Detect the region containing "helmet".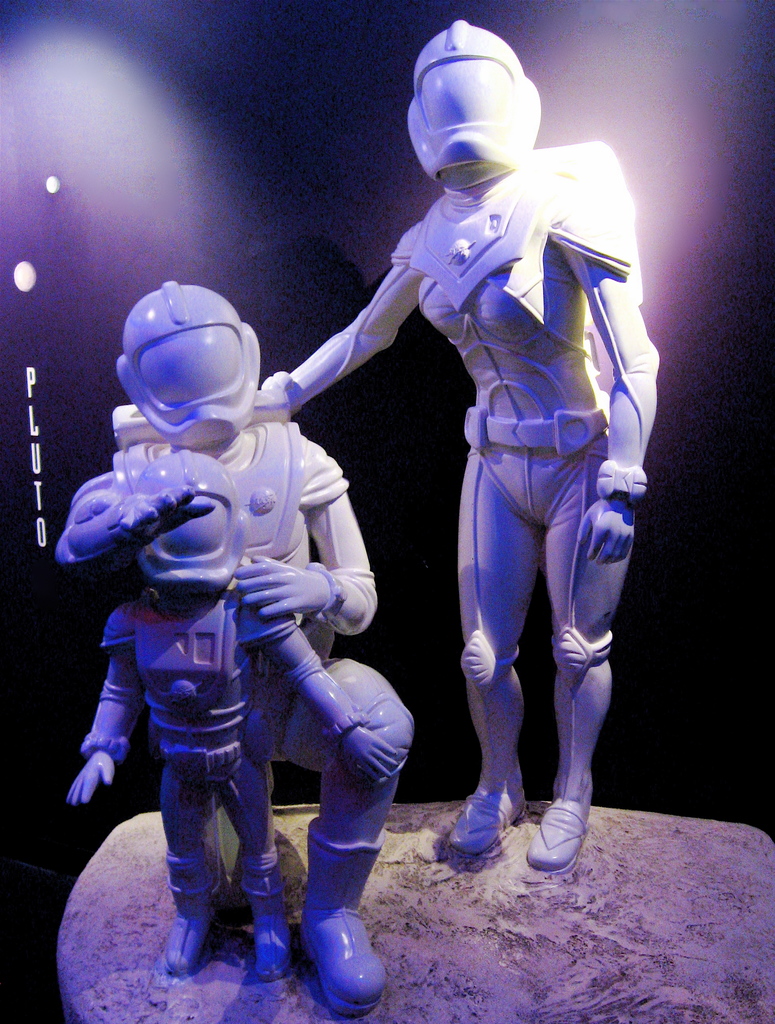
box(139, 445, 248, 598).
